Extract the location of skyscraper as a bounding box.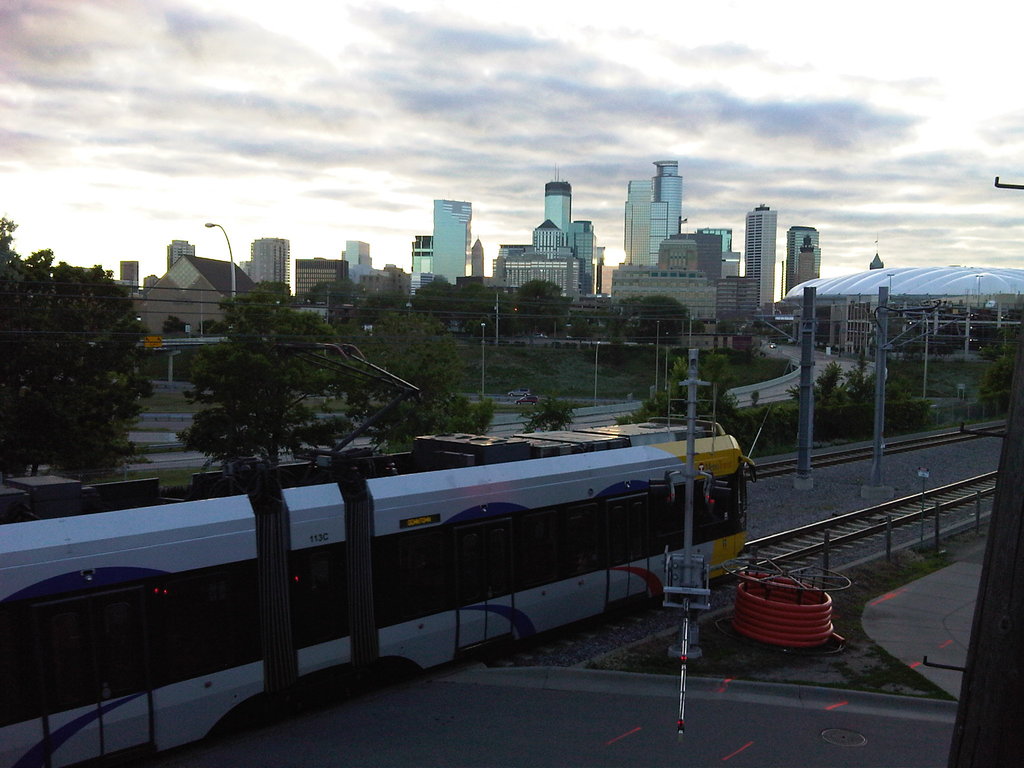
select_region(620, 221, 757, 337).
